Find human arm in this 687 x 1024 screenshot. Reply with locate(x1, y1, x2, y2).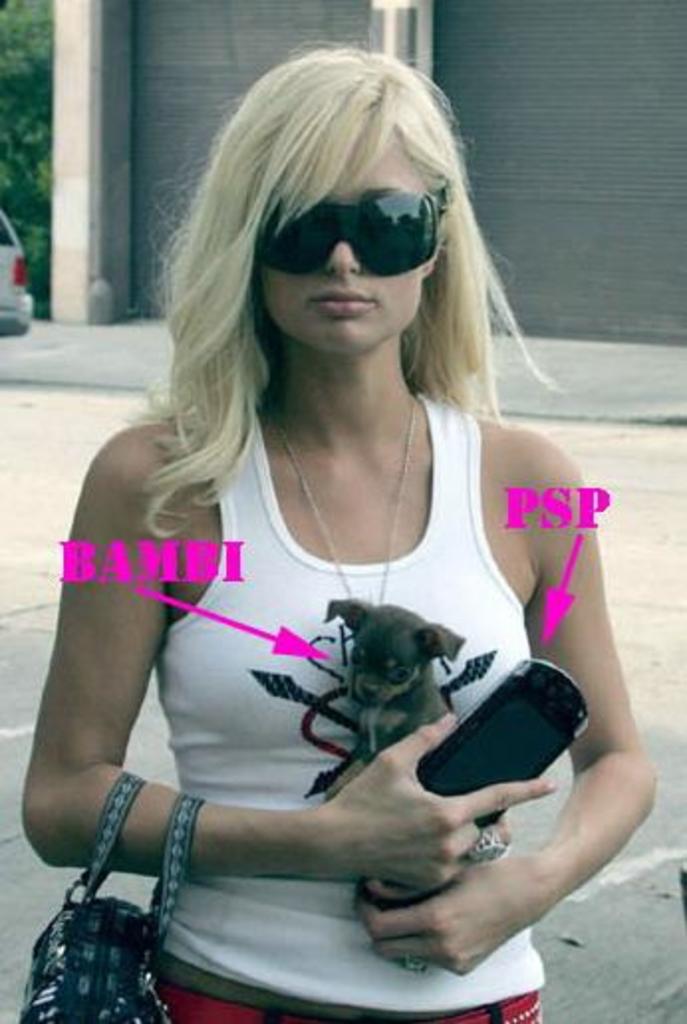
locate(361, 423, 667, 974).
